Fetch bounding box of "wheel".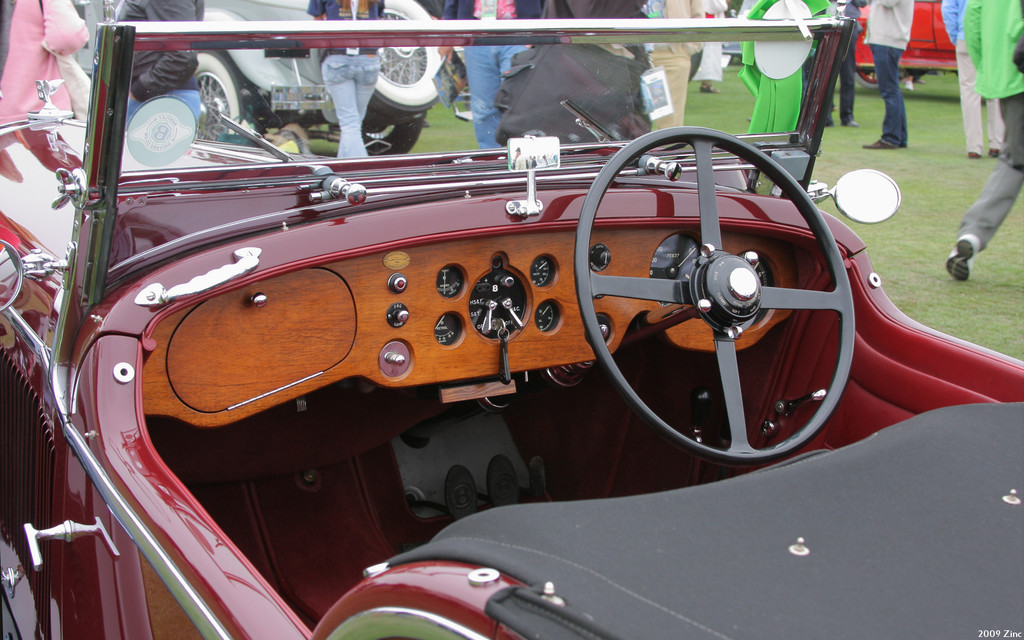
Bbox: 577:127:856:464.
